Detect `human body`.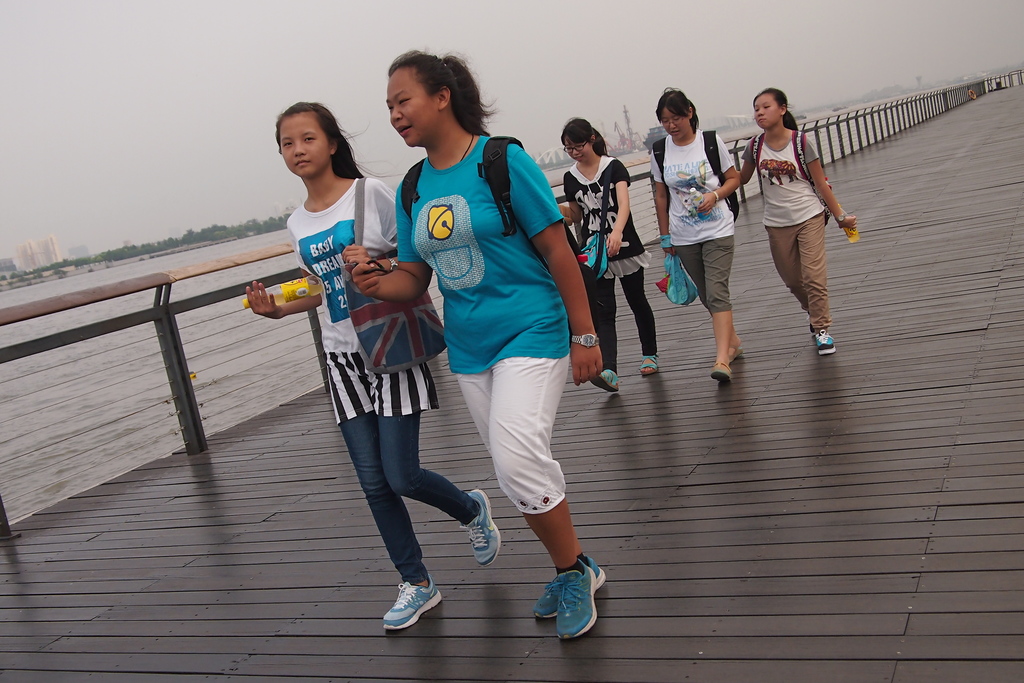
Detected at left=352, top=46, right=602, bottom=642.
